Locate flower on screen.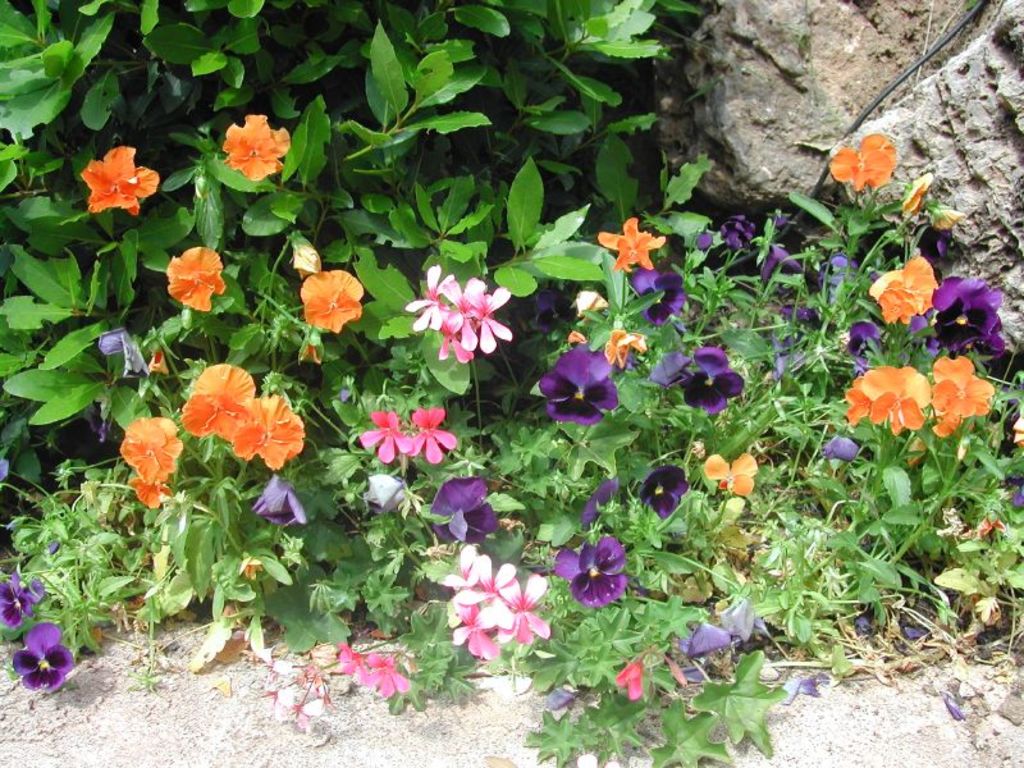
On screen at bbox=[236, 553, 266, 582].
